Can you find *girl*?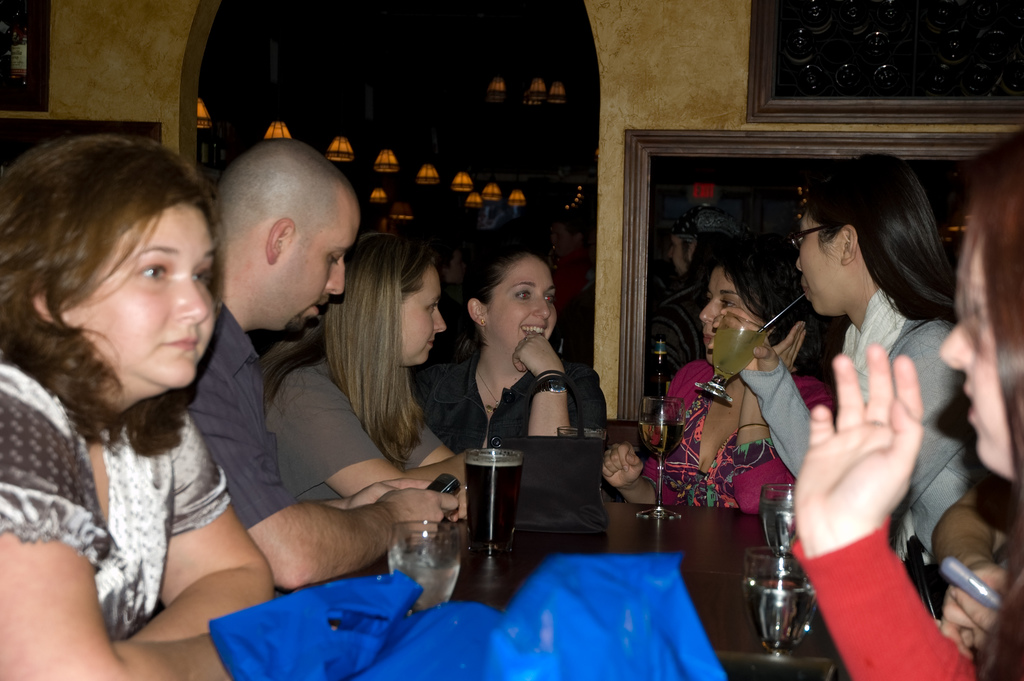
Yes, bounding box: crop(269, 222, 477, 525).
